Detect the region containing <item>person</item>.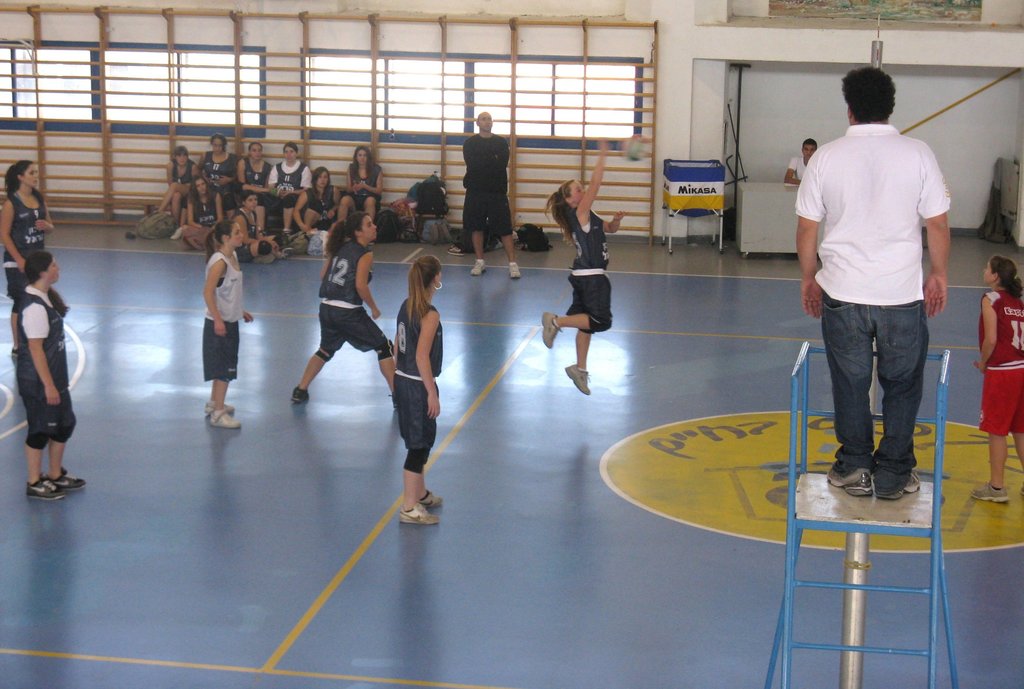
[157,146,200,239].
